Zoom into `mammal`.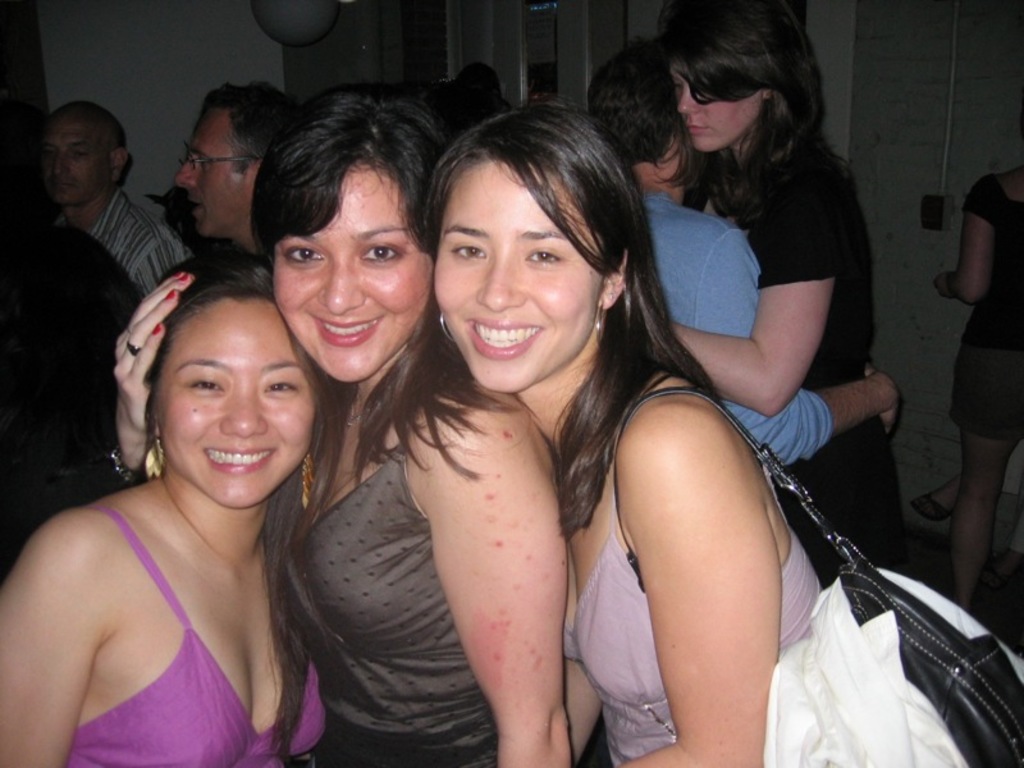
Zoom target: locate(575, 36, 902, 541).
